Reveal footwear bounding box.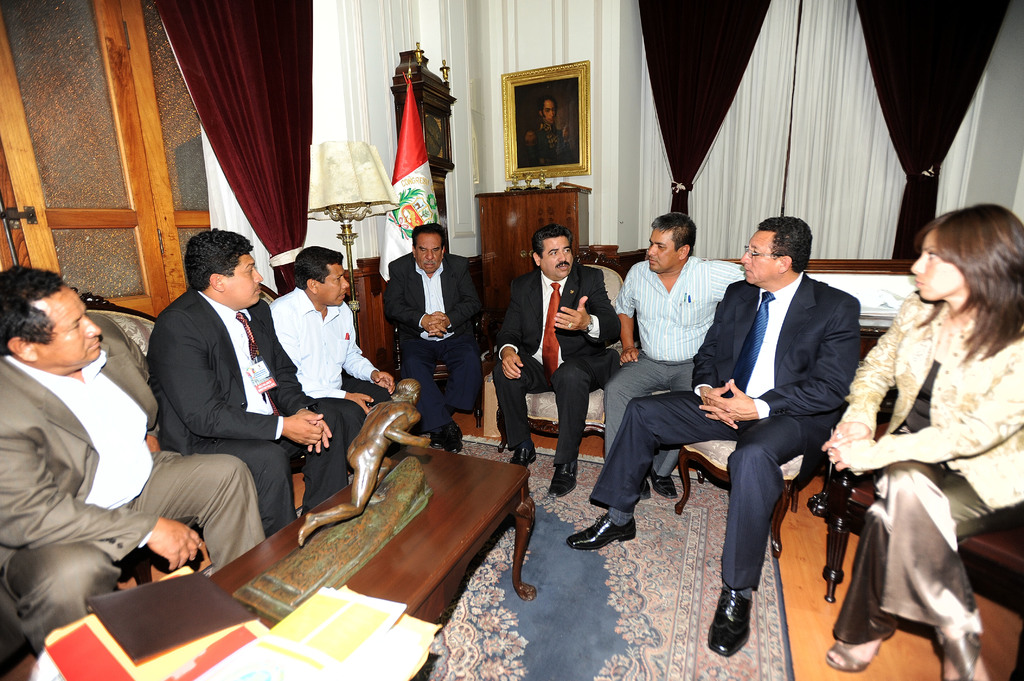
Revealed: 431:429:446:445.
